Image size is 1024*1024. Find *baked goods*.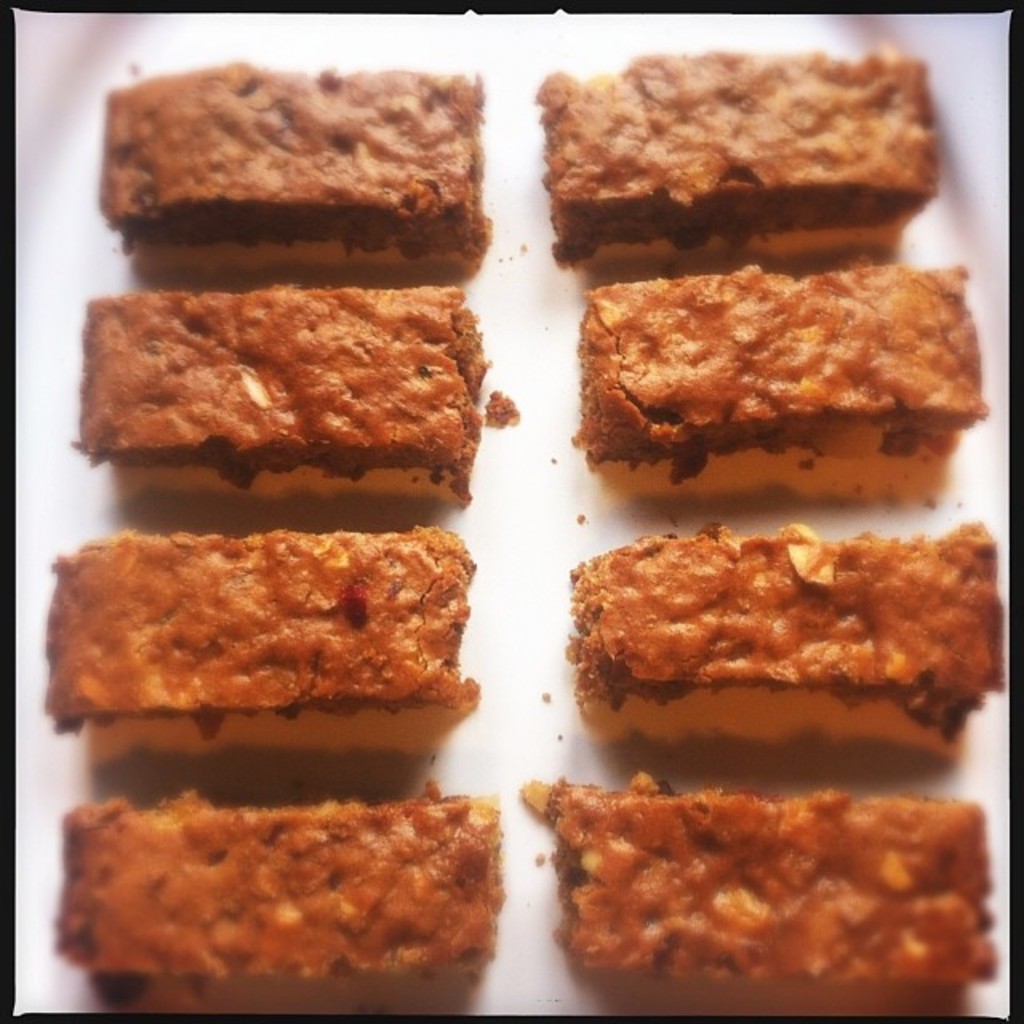
l=50, t=781, r=509, b=986.
